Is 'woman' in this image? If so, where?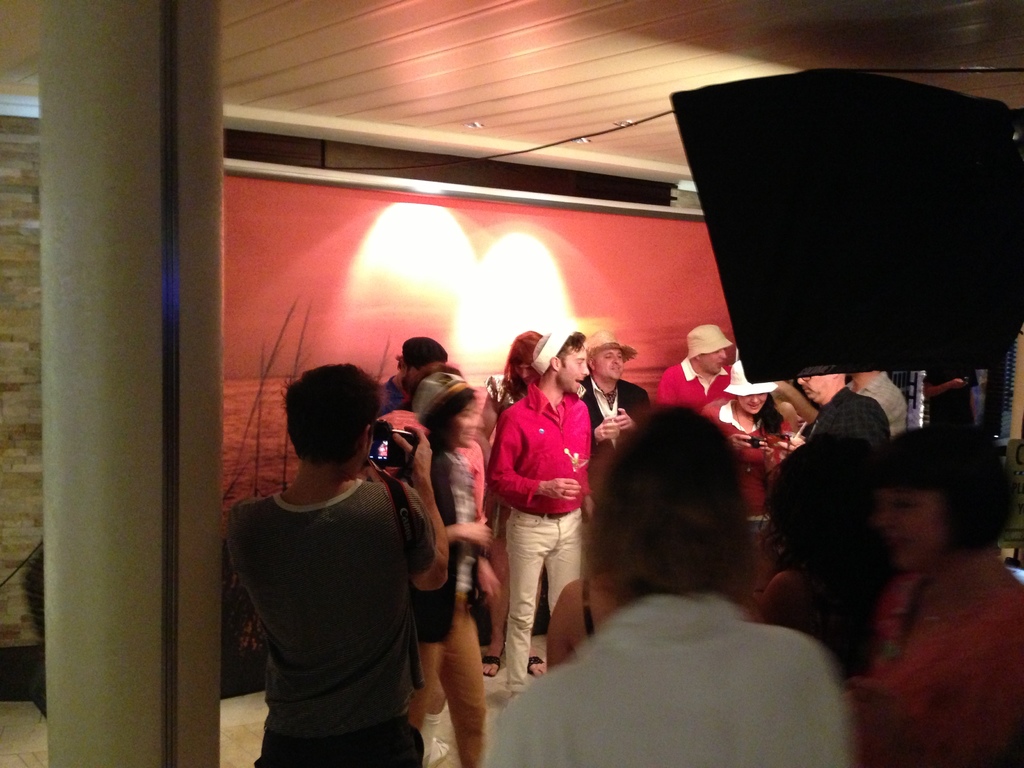
Yes, at bbox=(478, 330, 547, 684).
